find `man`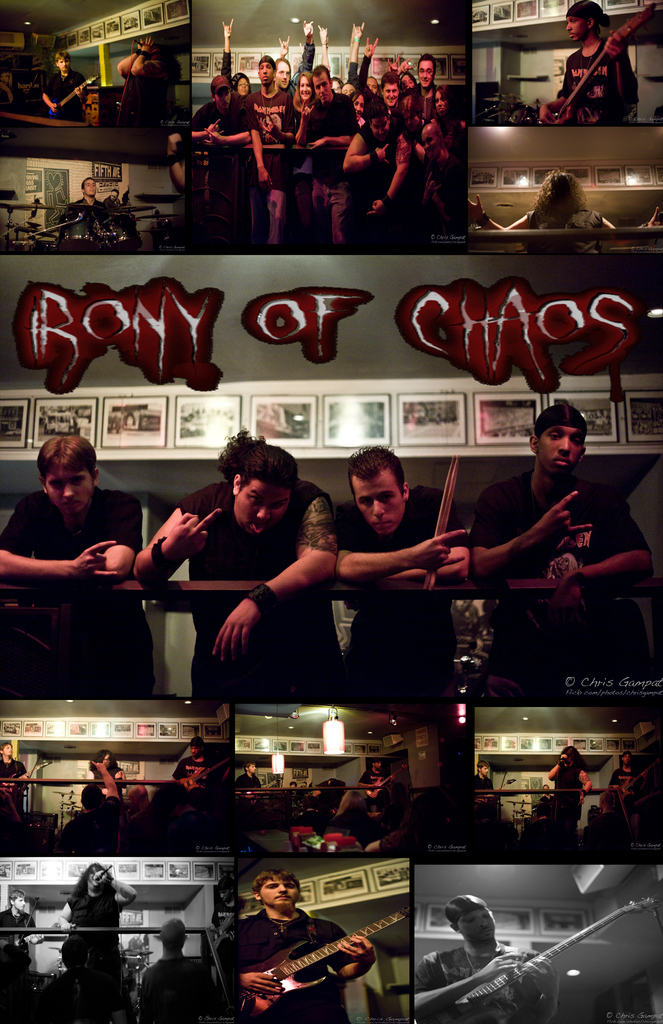
(227, 757, 261, 796)
